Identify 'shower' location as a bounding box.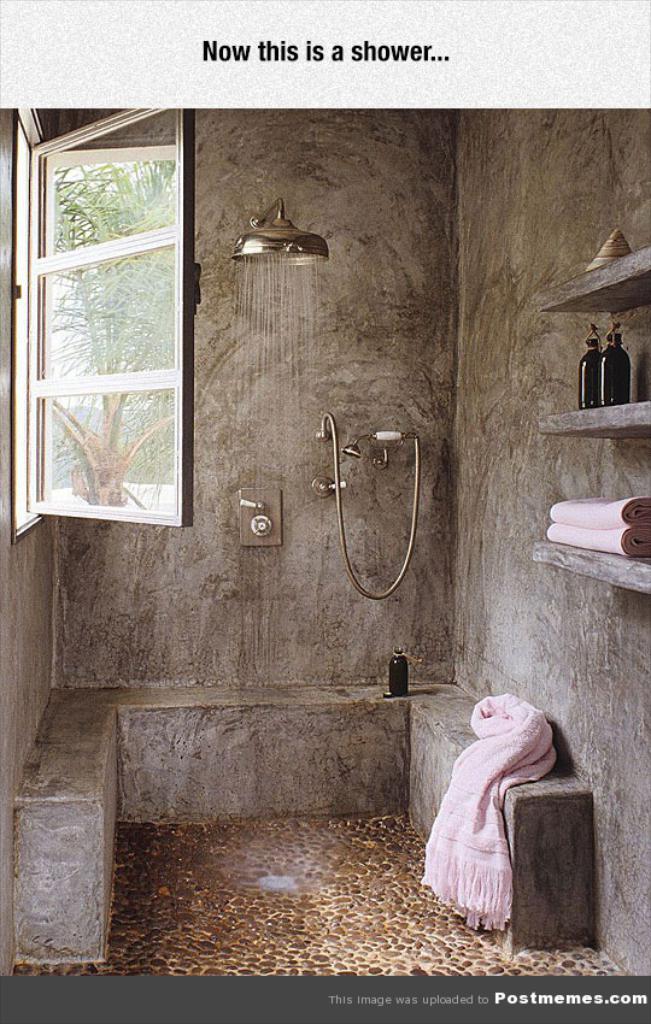
locate(233, 198, 332, 270).
